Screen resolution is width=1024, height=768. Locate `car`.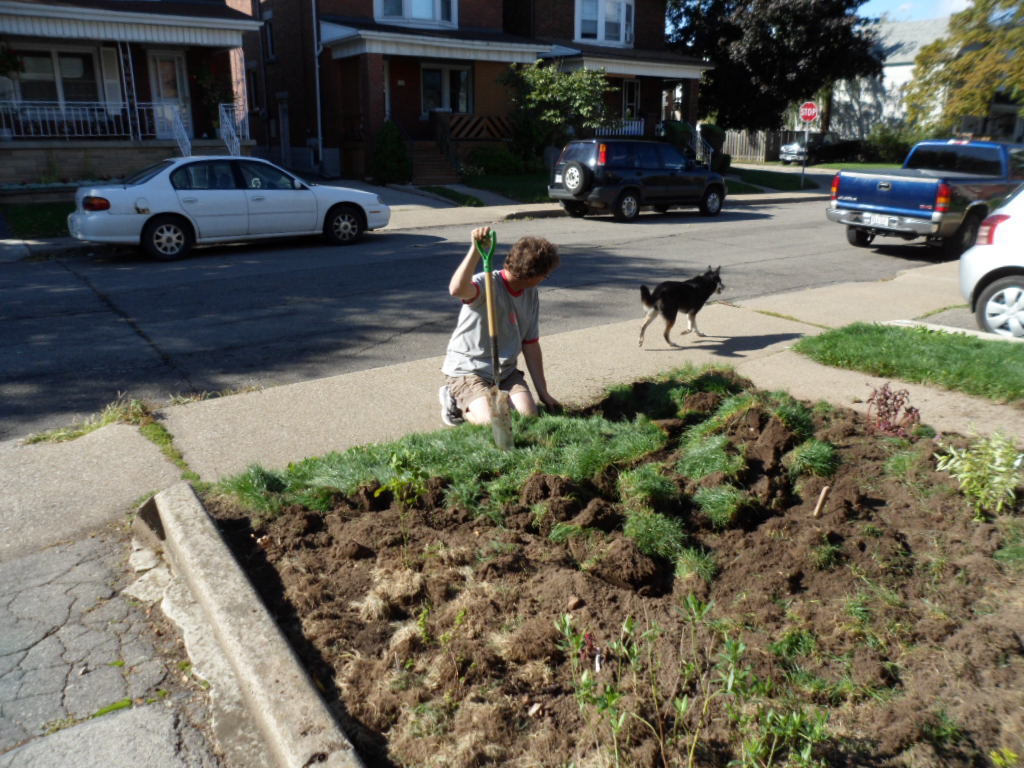
(546, 140, 726, 218).
